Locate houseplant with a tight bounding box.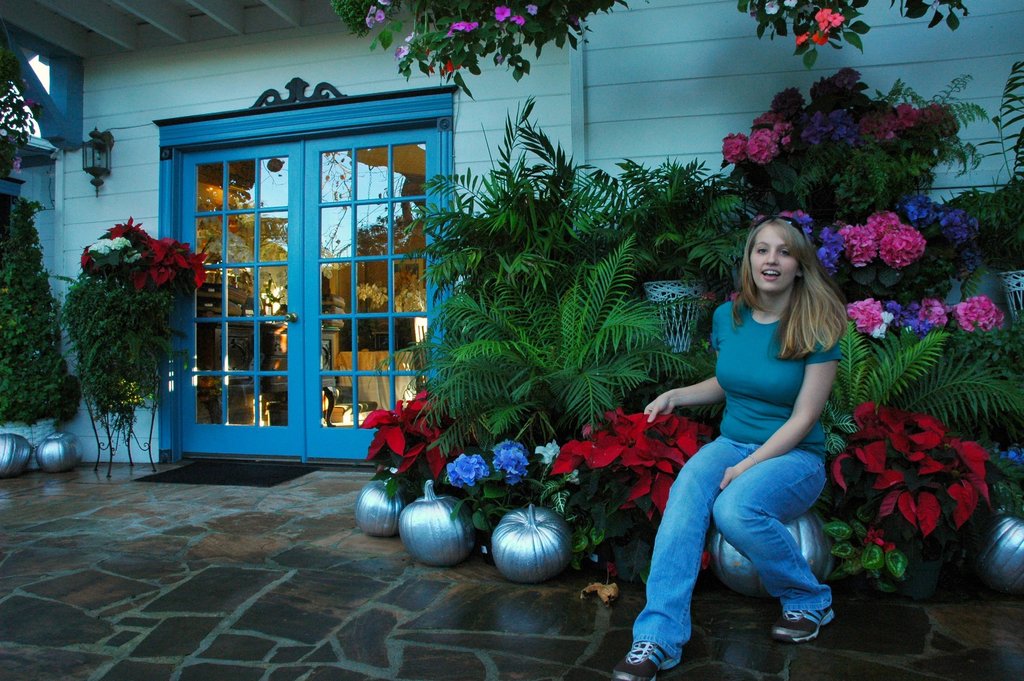
bbox=(44, 211, 212, 474).
